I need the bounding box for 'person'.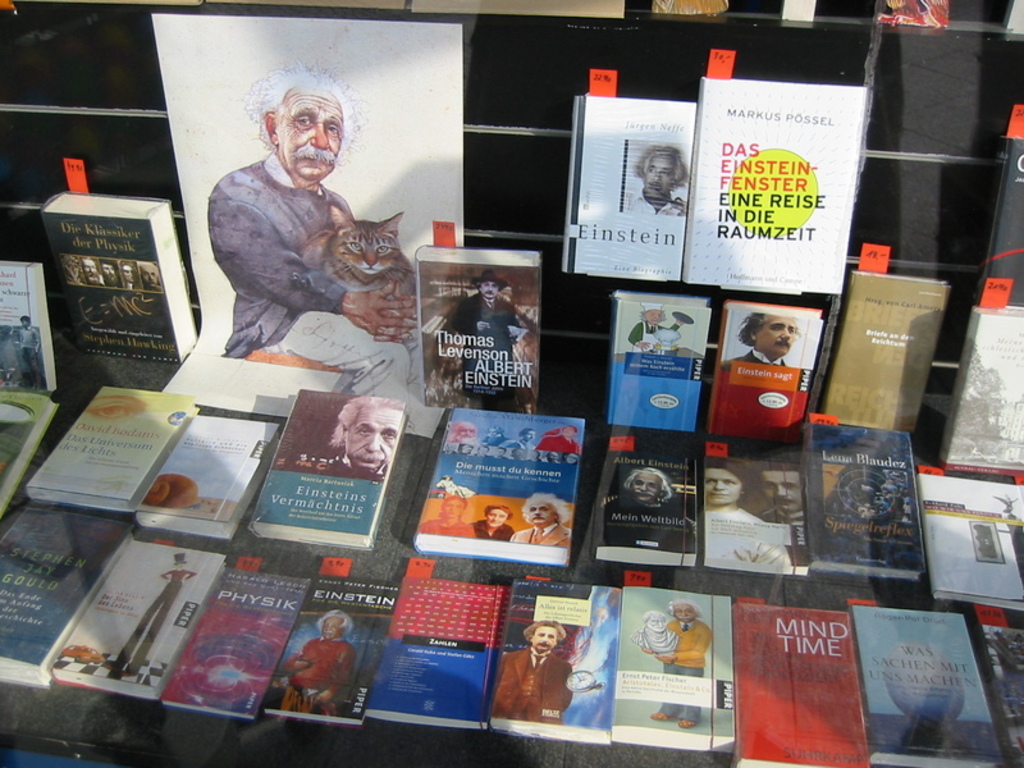
Here it is: (449,270,538,401).
